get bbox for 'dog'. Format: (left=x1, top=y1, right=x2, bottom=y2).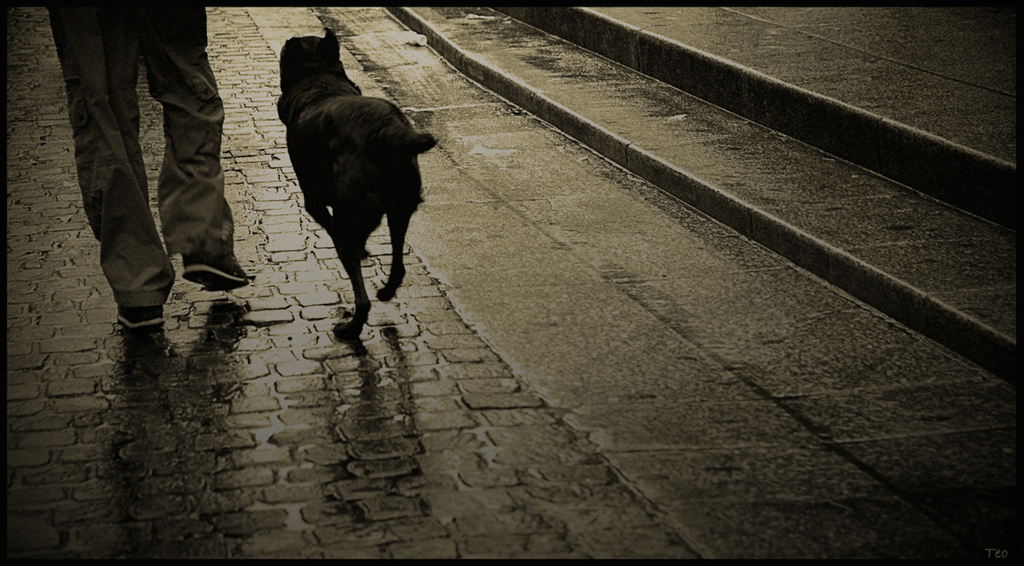
(left=266, top=25, right=435, bottom=342).
